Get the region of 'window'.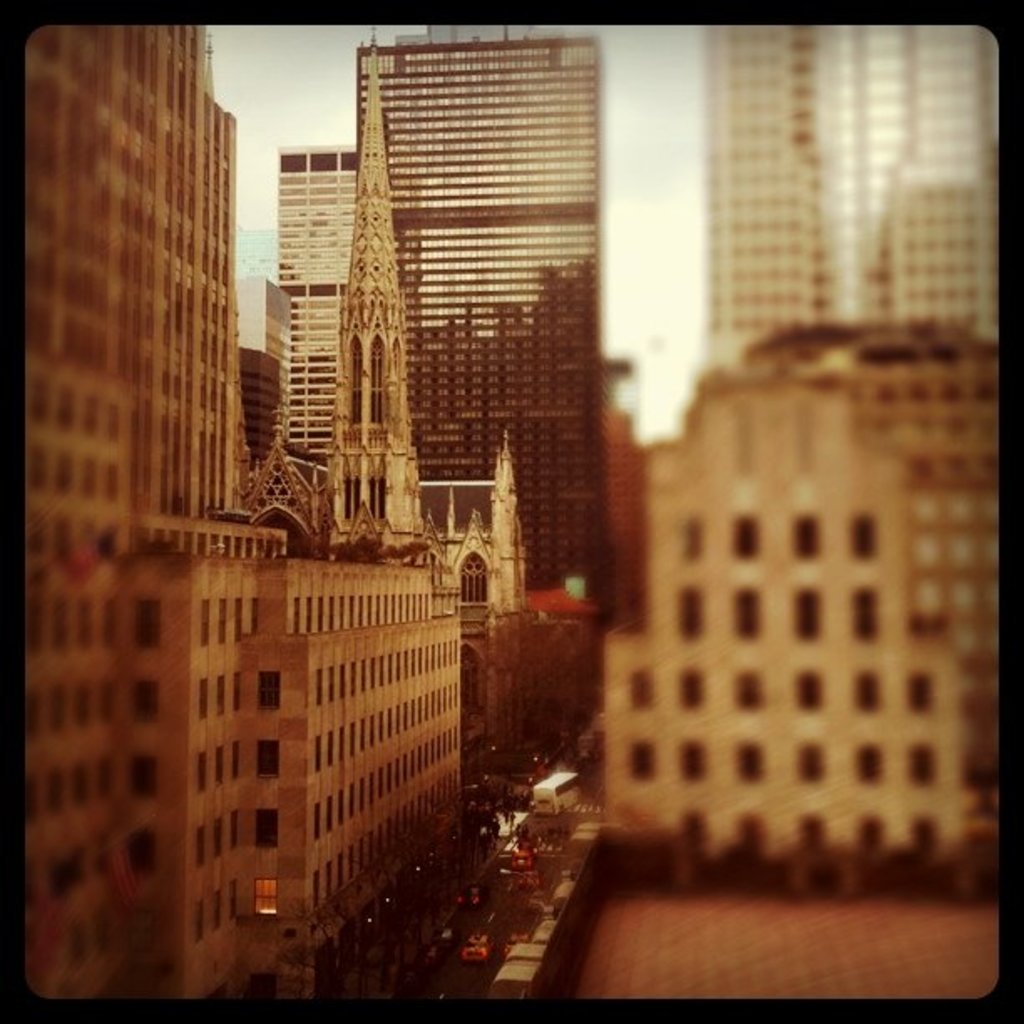
region(855, 514, 878, 556).
